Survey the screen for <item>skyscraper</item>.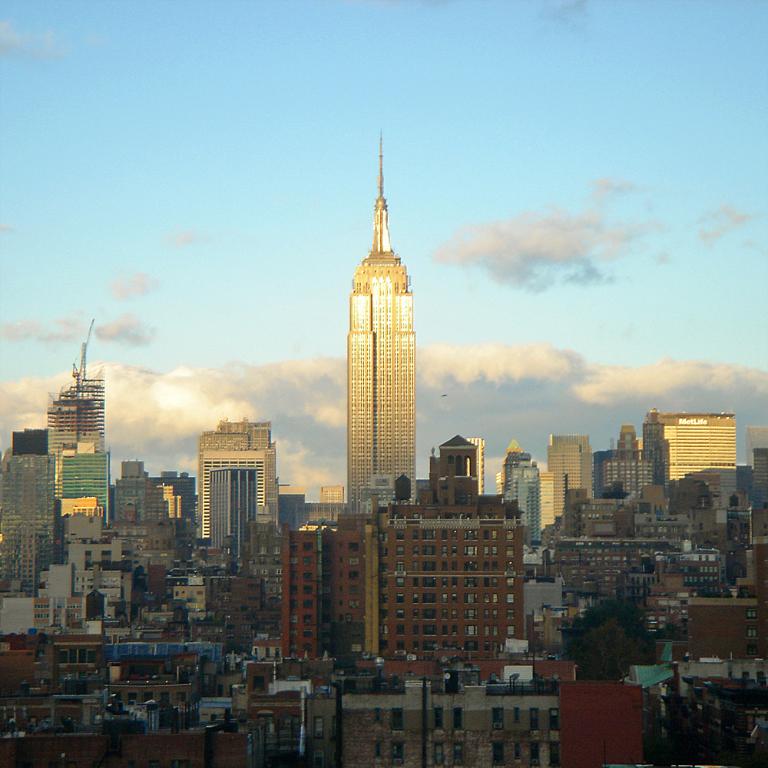
Survey found: 196:412:285:557.
